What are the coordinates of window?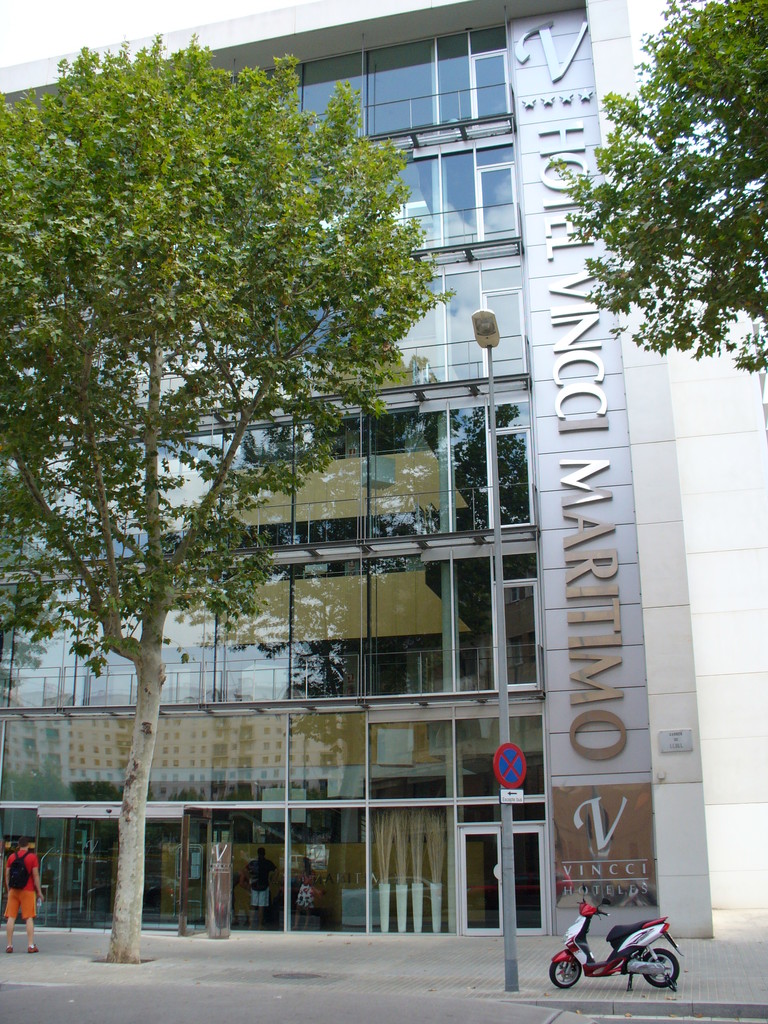
pyautogui.locateOnScreen(445, 257, 531, 381).
